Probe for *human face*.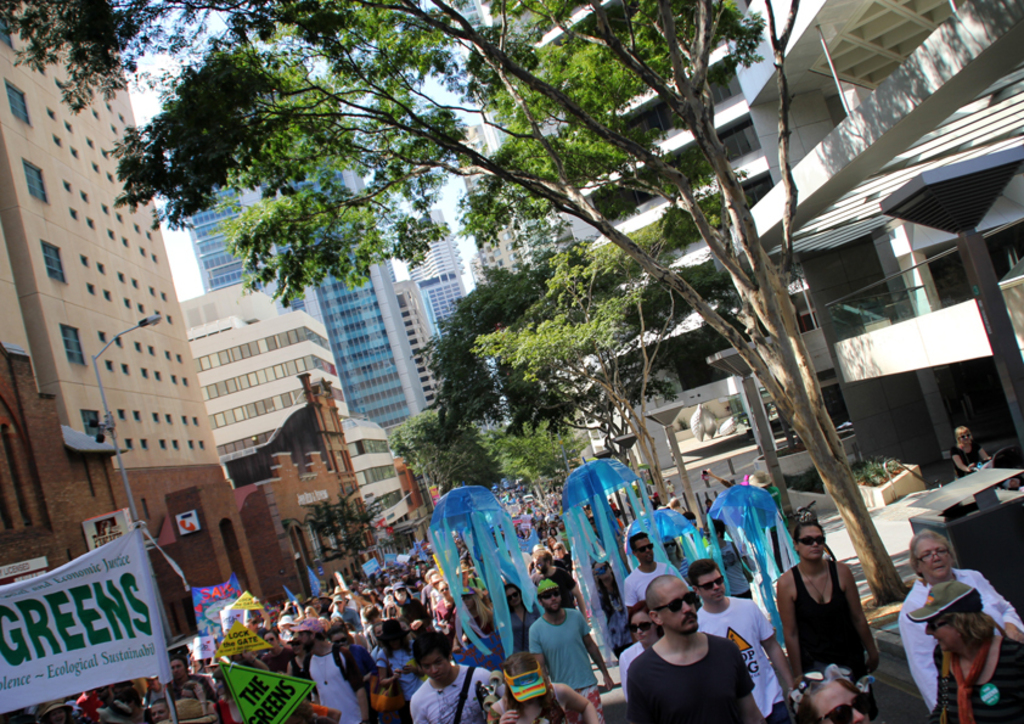
Probe result: (x1=337, y1=600, x2=338, y2=608).
